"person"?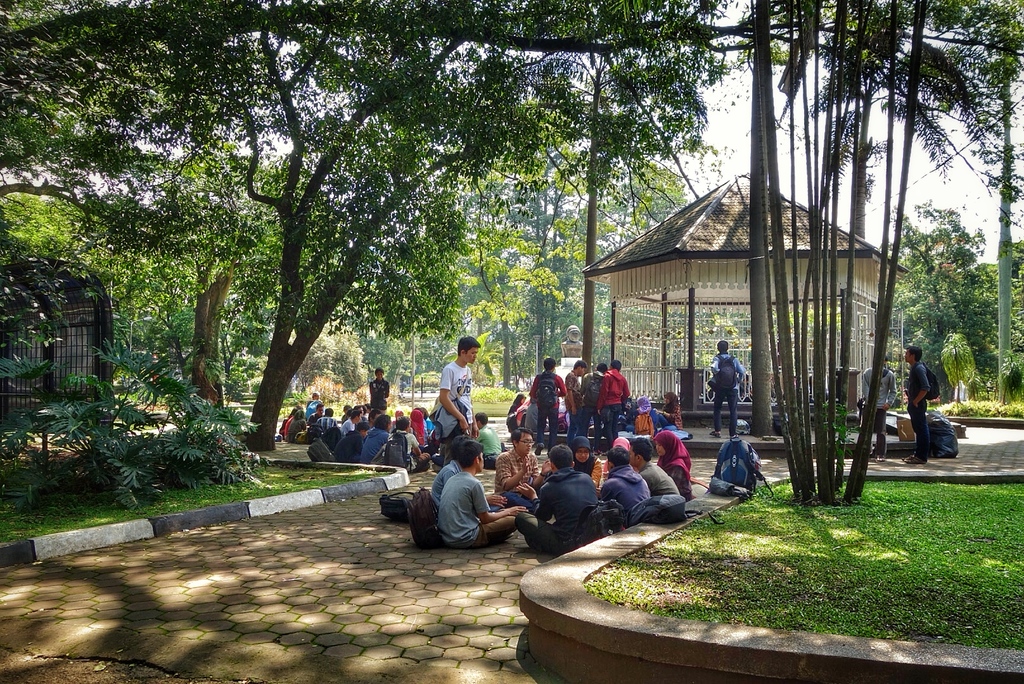
x1=527, y1=354, x2=565, y2=449
